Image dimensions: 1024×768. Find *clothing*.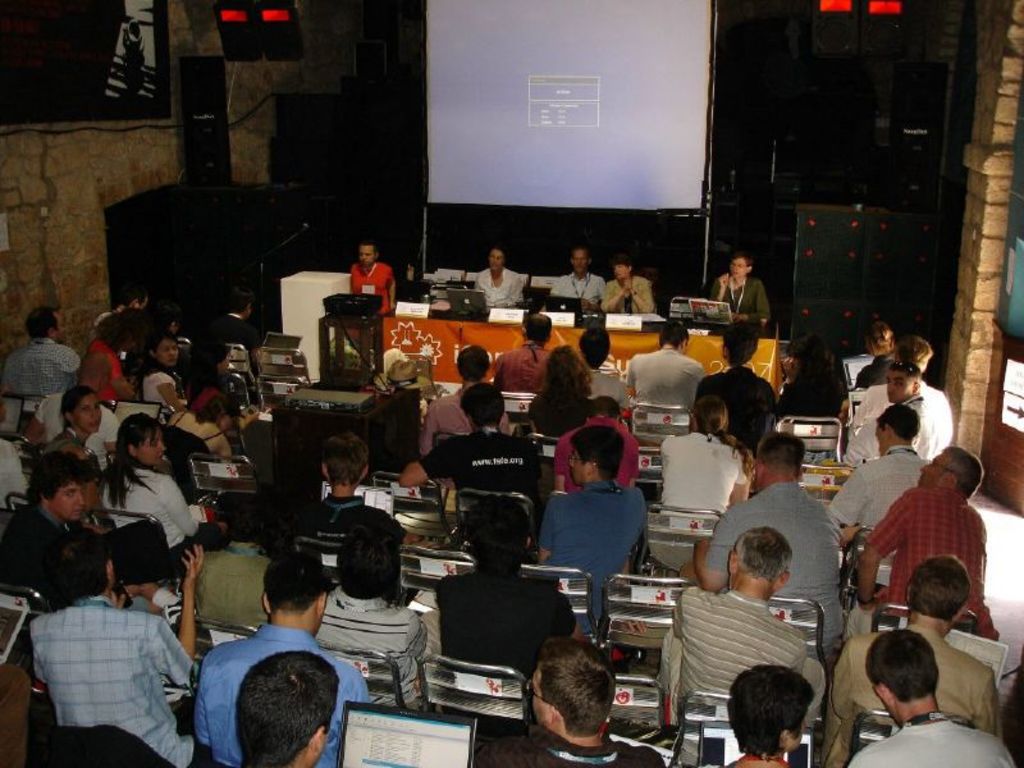
l=554, t=273, r=611, b=308.
